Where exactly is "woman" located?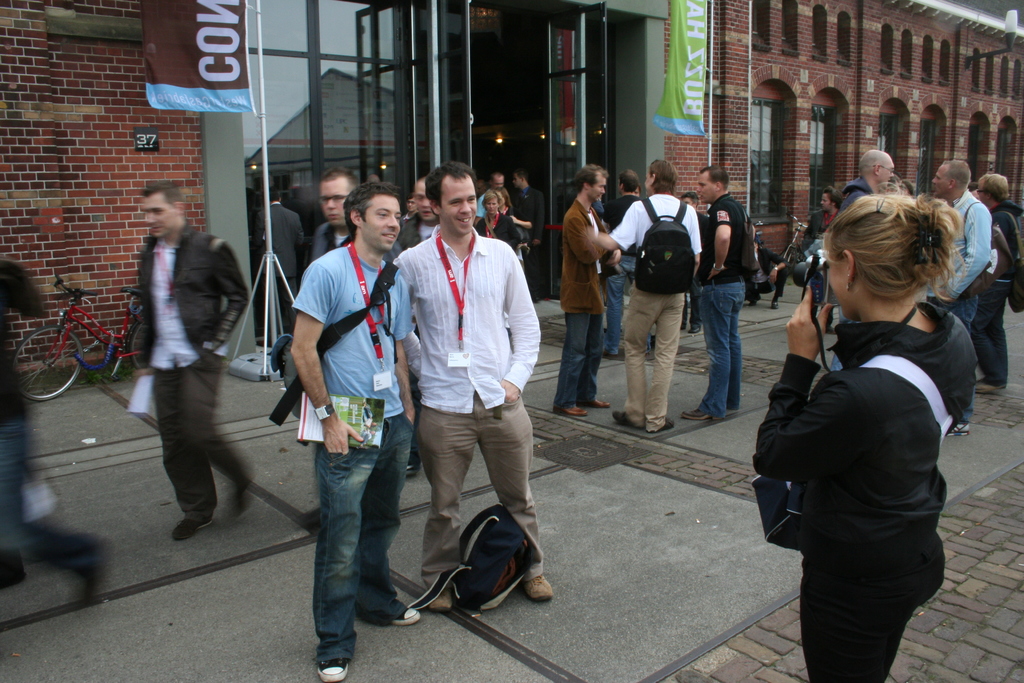
Its bounding box is left=756, top=176, right=977, bottom=682.
